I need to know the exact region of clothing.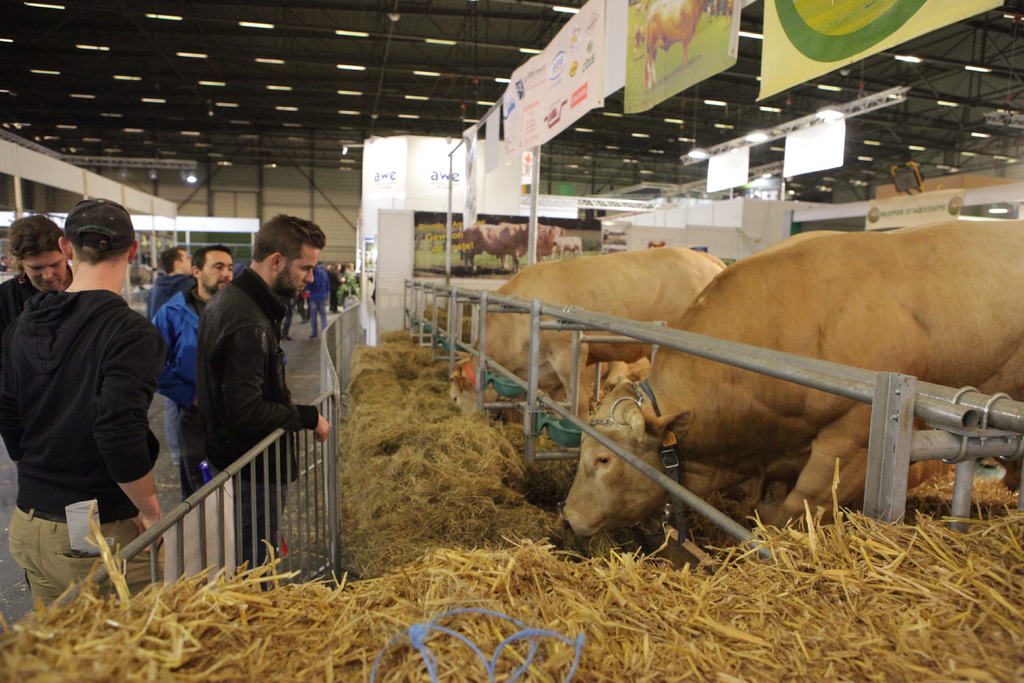
Region: bbox=[192, 257, 312, 562].
